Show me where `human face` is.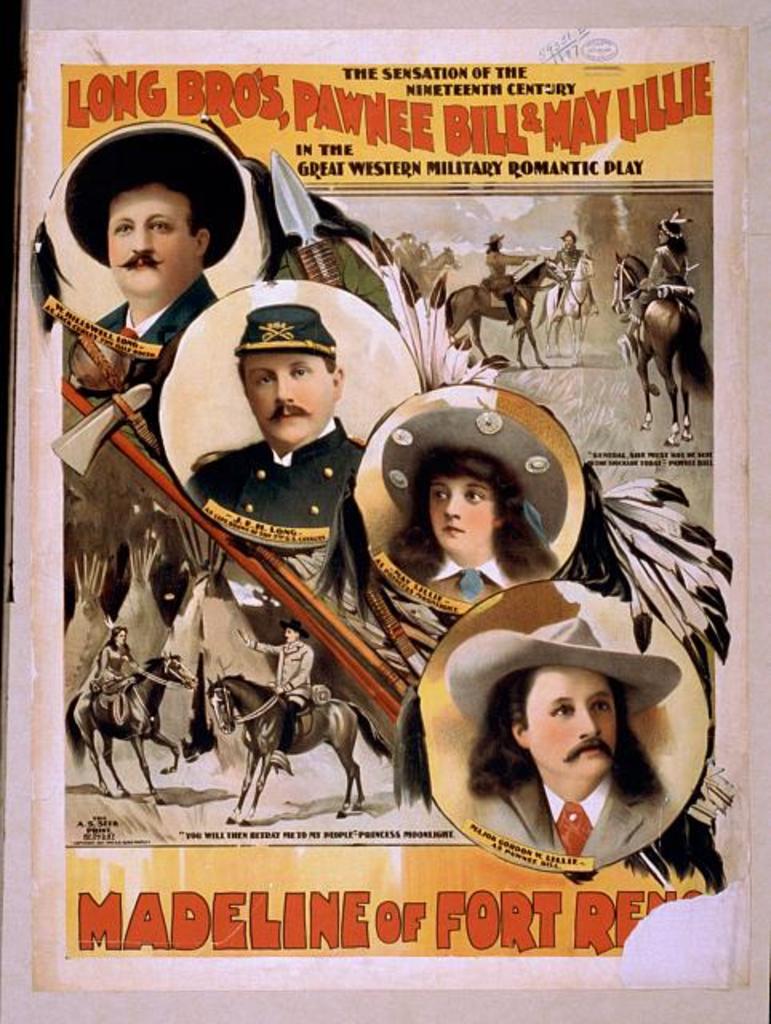
`human face` is at 531:667:613:773.
